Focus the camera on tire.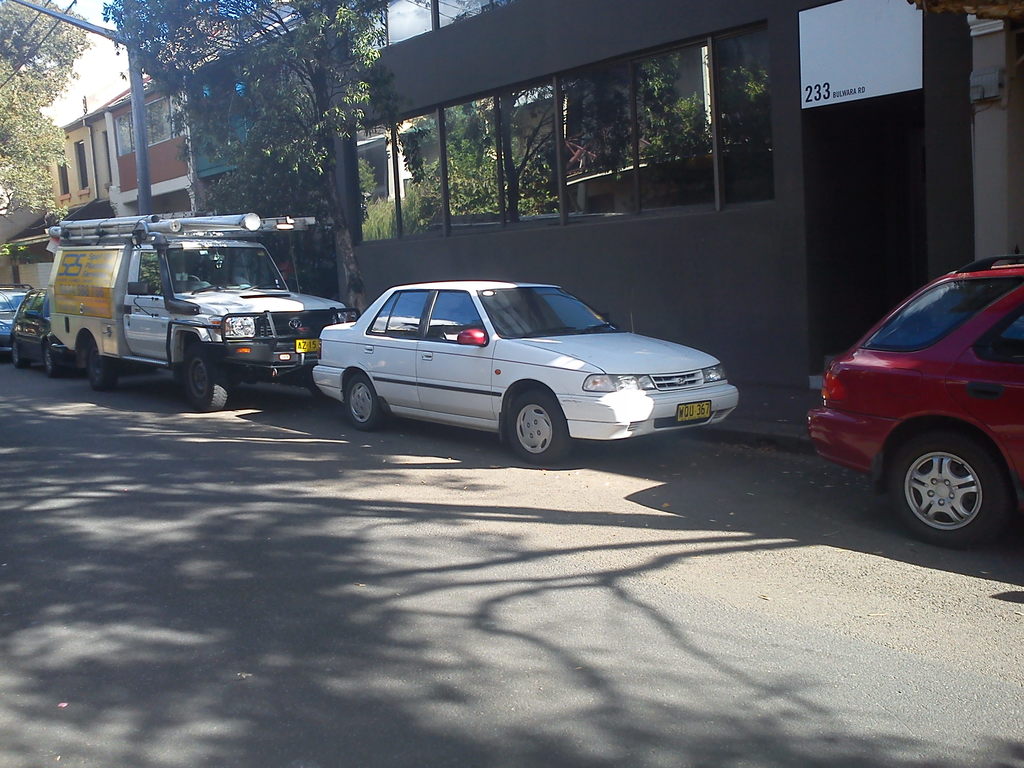
Focus region: region(83, 339, 120, 393).
